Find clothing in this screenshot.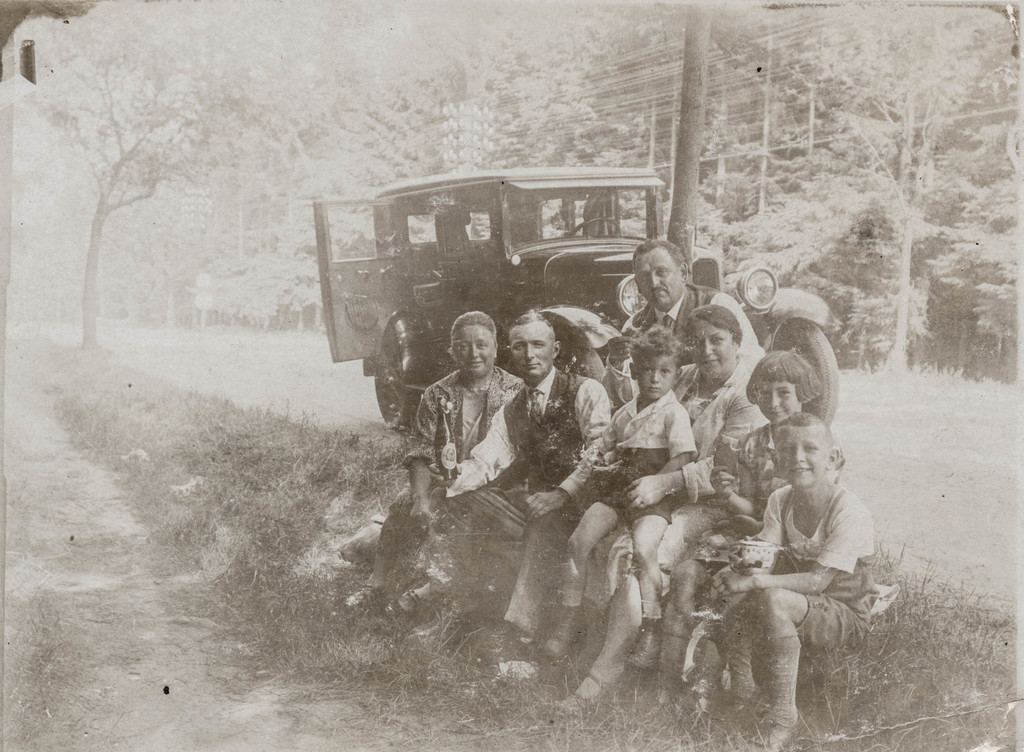
The bounding box for clothing is (x1=687, y1=403, x2=819, y2=599).
